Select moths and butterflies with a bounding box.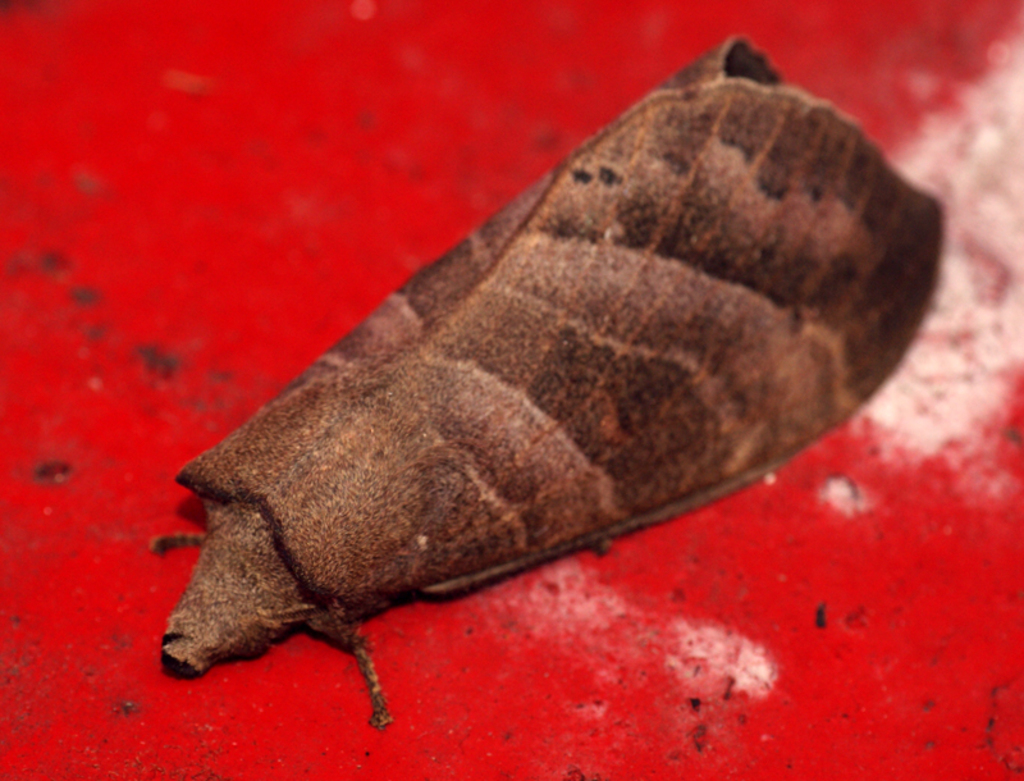
[160,29,946,730].
